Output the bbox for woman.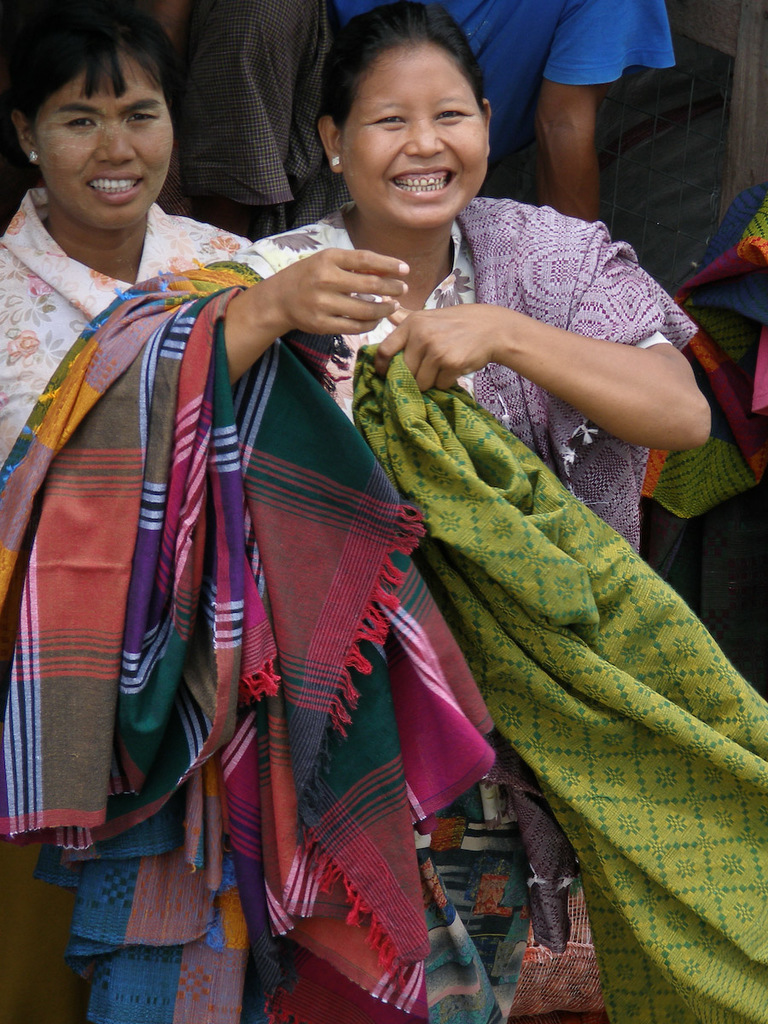
bbox=(229, 0, 719, 1023).
